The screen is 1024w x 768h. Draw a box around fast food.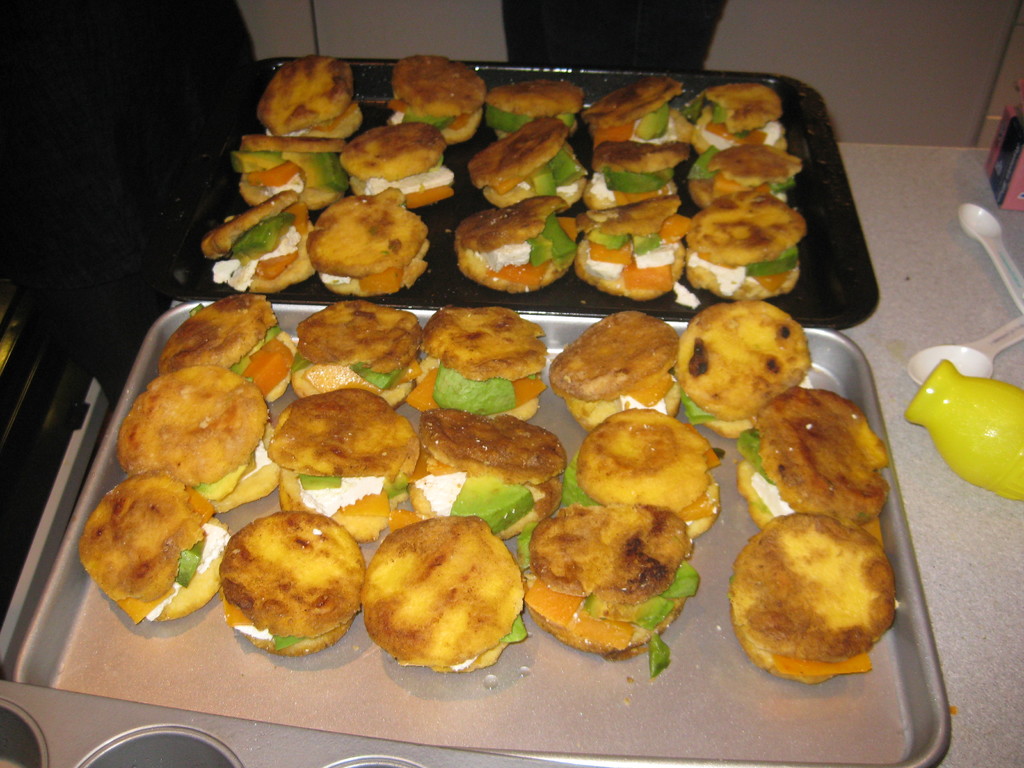
x1=472 y1=116 x2=582 y2=211.
